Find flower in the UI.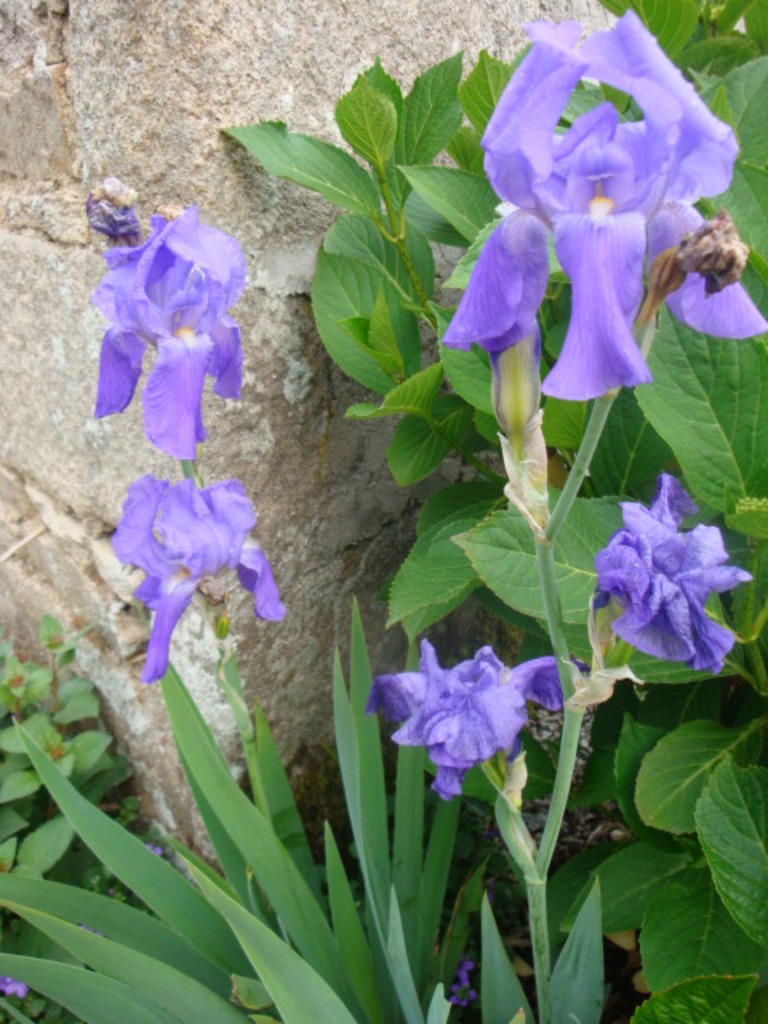
UI element at bbox=[112, 475, 293, 685].
